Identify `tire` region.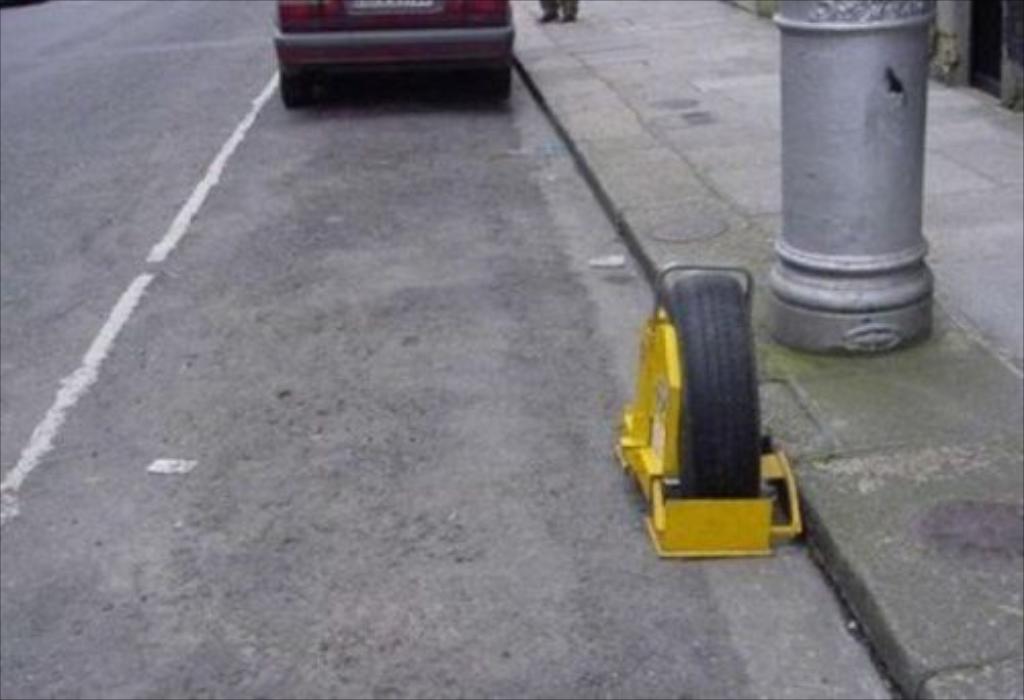
Region: (left=283, top=74, right=307, bottom=111).
